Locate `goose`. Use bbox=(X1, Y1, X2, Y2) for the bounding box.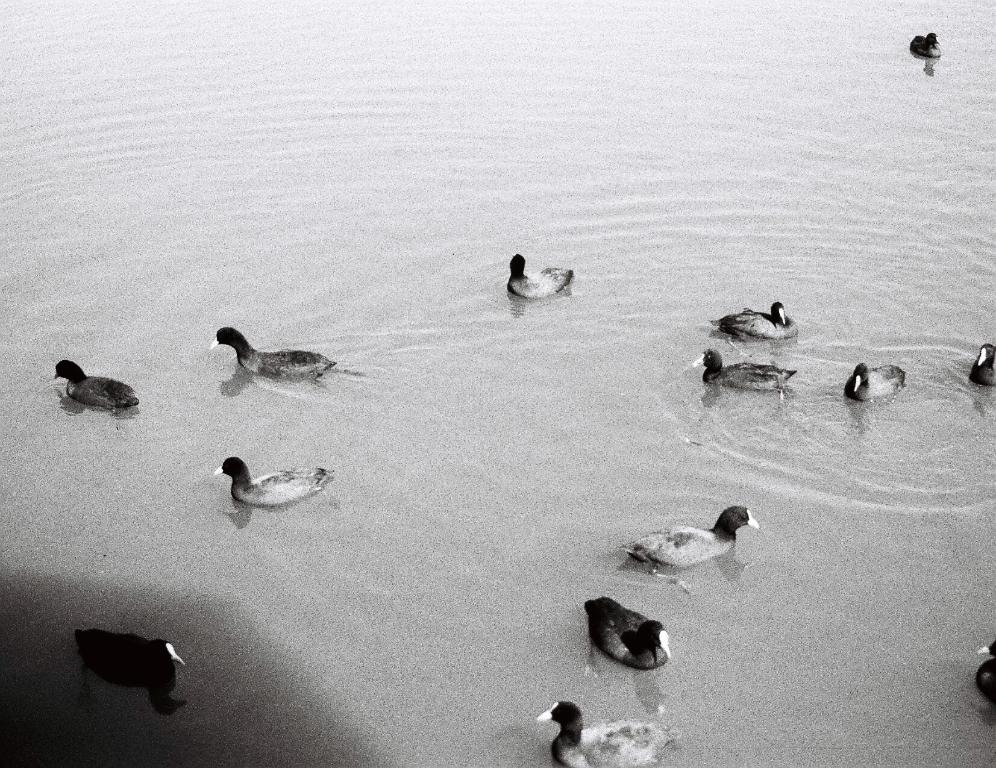
bbox=(69, 622, 177, 690).
